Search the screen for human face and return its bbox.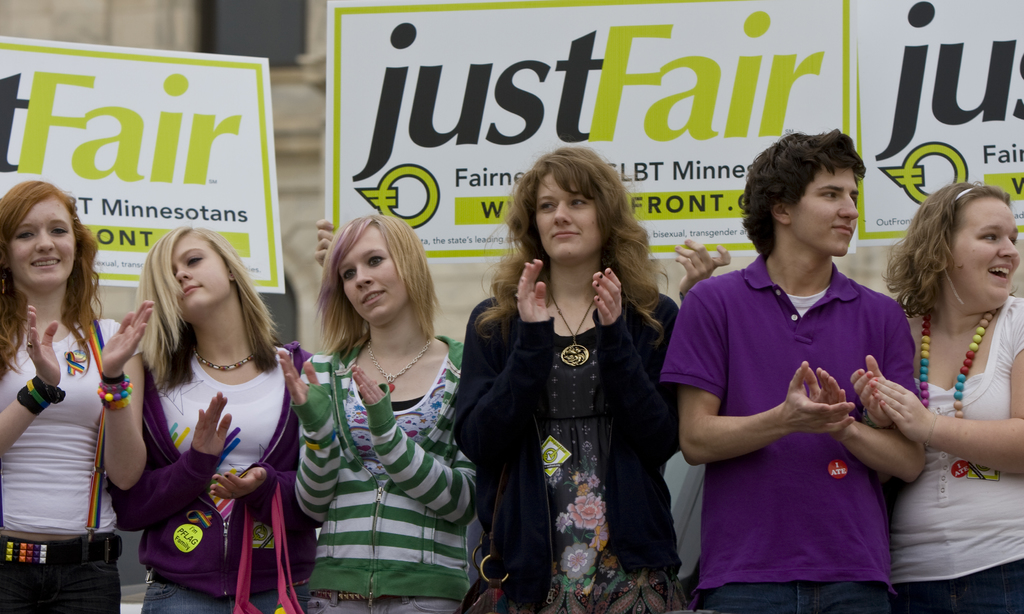
Found: pyautogui.locateOnScreen(164, 233, 228, 315).
